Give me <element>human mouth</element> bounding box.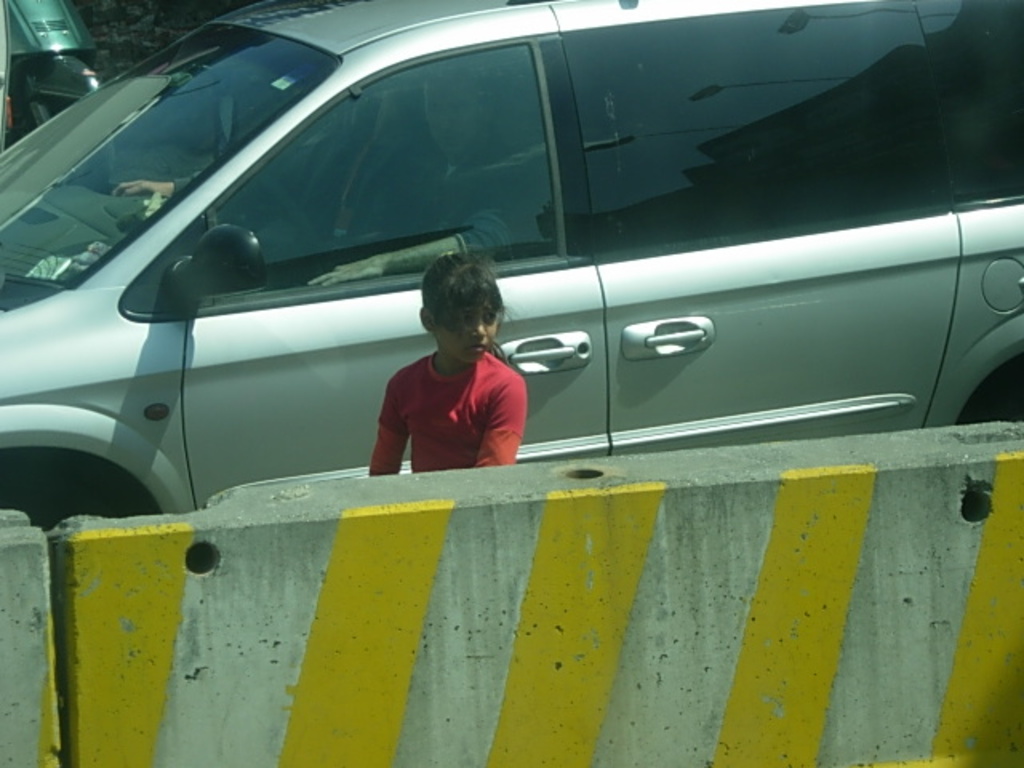
(467,346,488,350).
